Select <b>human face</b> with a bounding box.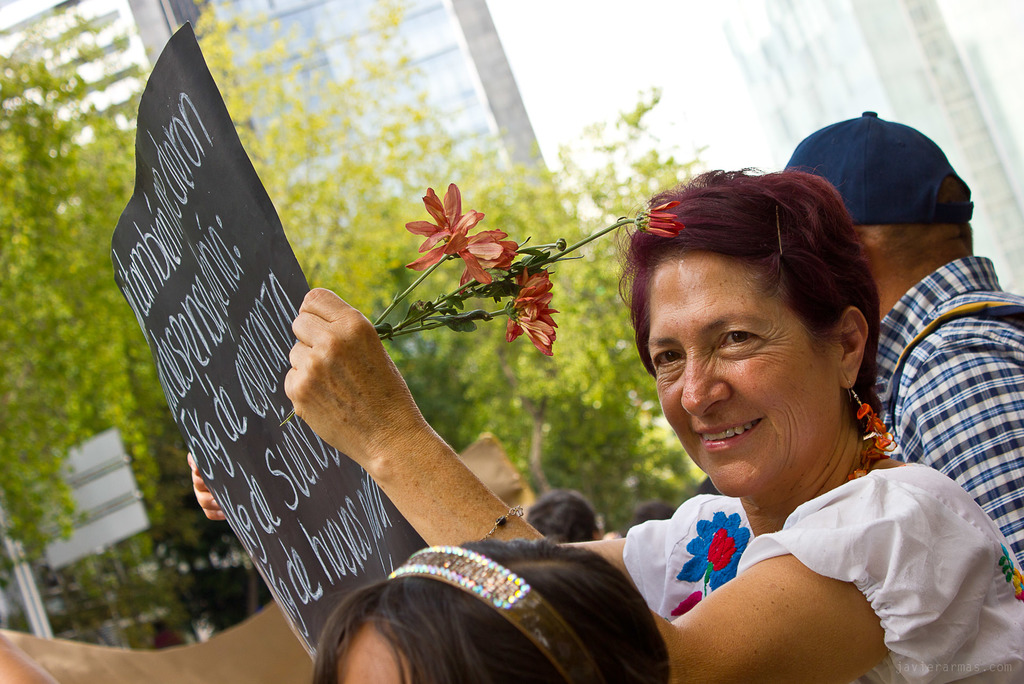
[646, 255, 838, 500].
